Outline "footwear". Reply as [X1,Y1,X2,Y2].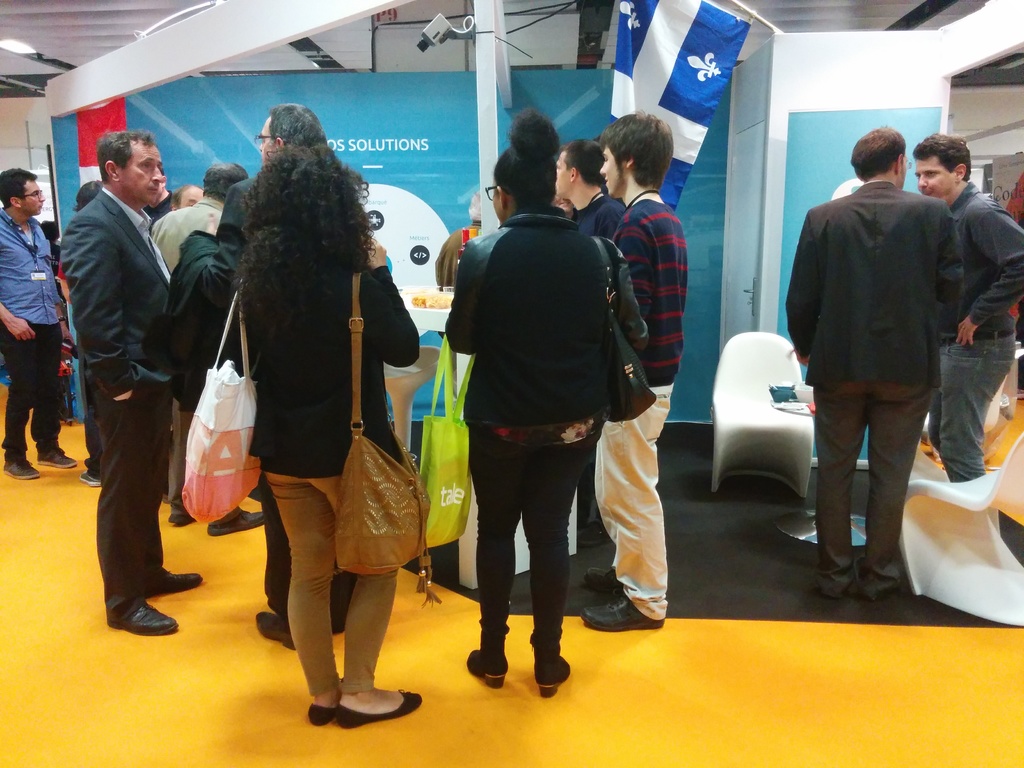
[40,449,81,468].
